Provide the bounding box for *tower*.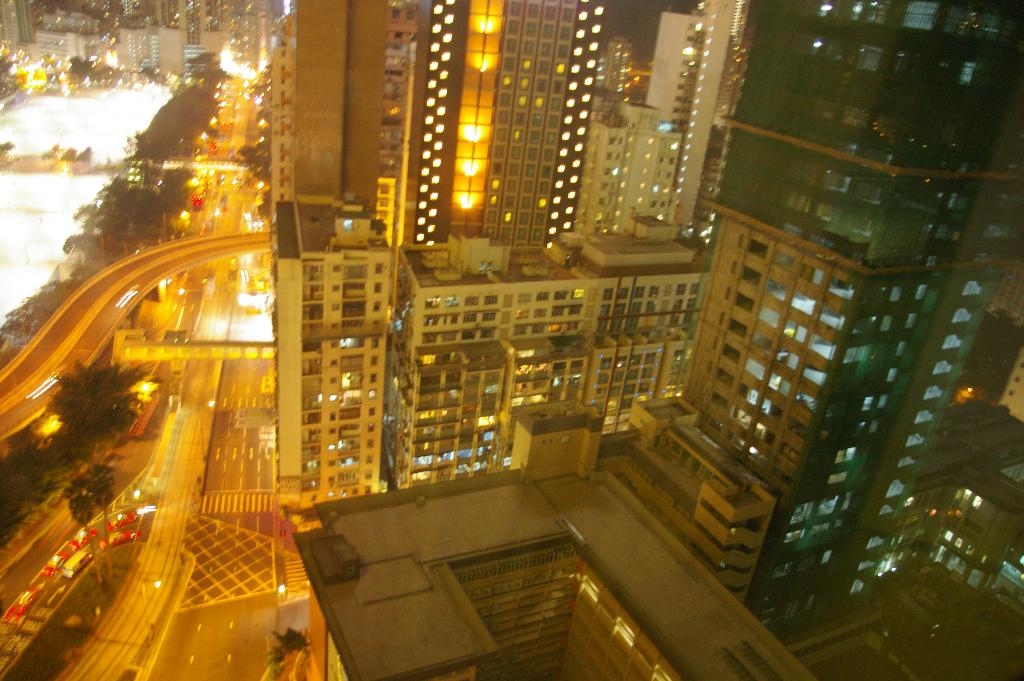
[267,0,752,537].
